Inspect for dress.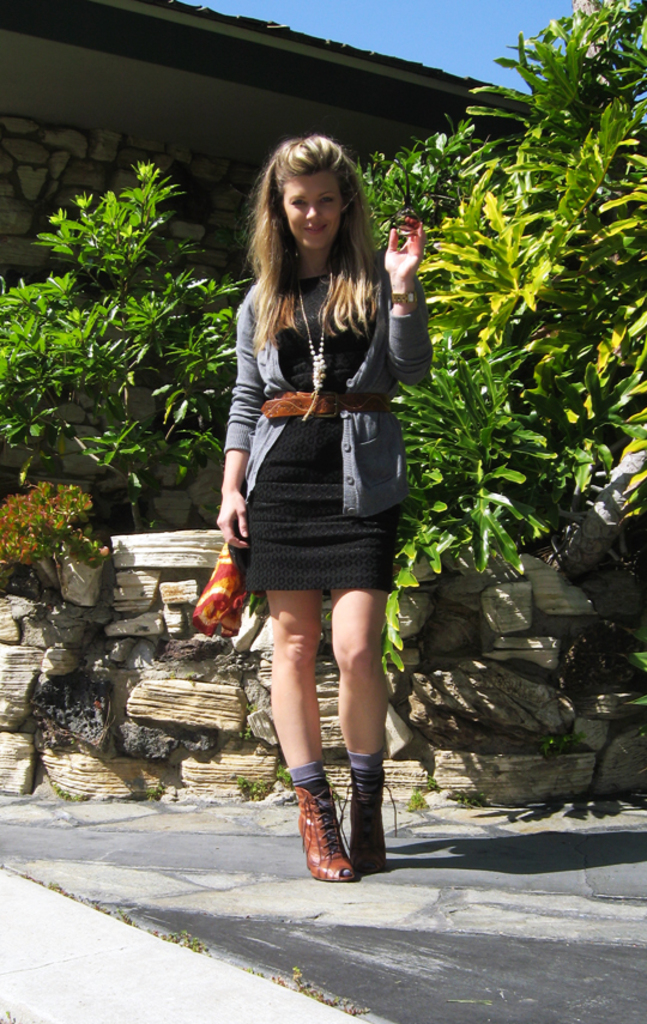
Inspection: x1=235, y1=272, x2=398, y2=594.
